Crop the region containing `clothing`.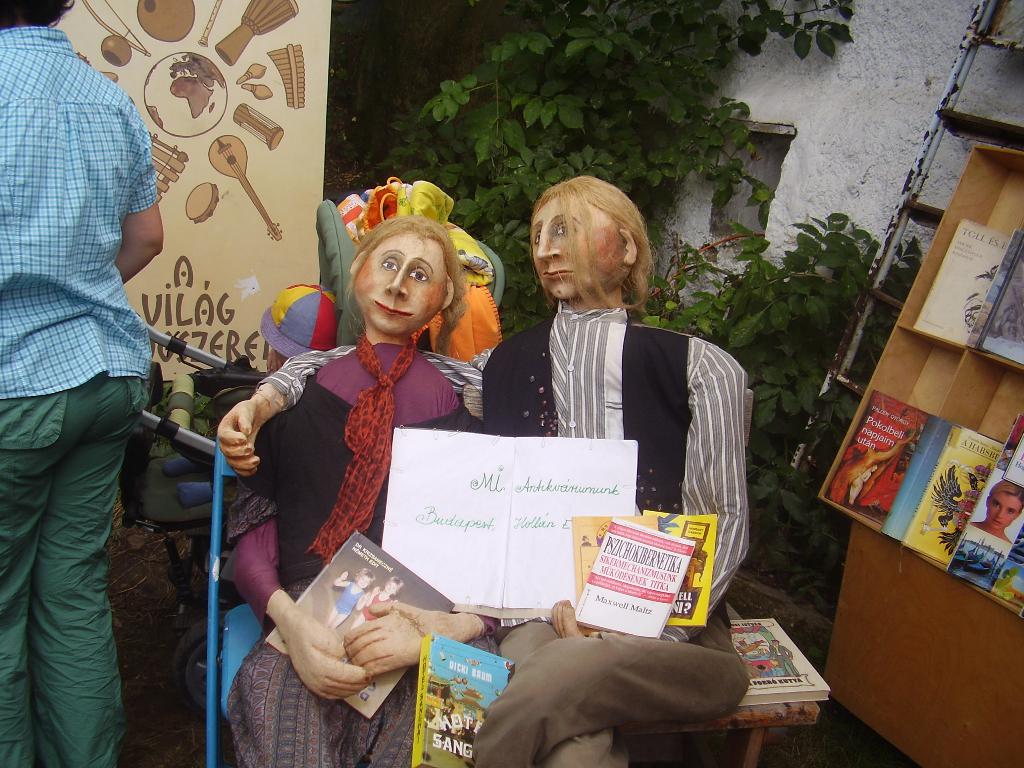
Crop region: l=8, t=0, r=184, b=764.
